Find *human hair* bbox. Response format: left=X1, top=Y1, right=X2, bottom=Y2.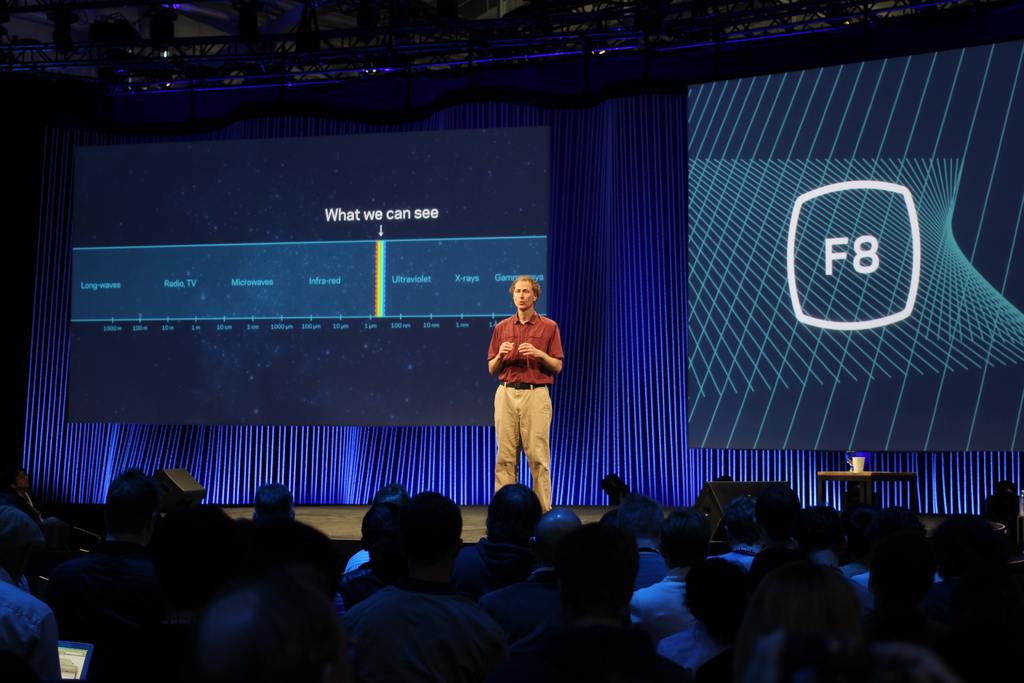
left=255, top=482, right=294, bottom=513.
